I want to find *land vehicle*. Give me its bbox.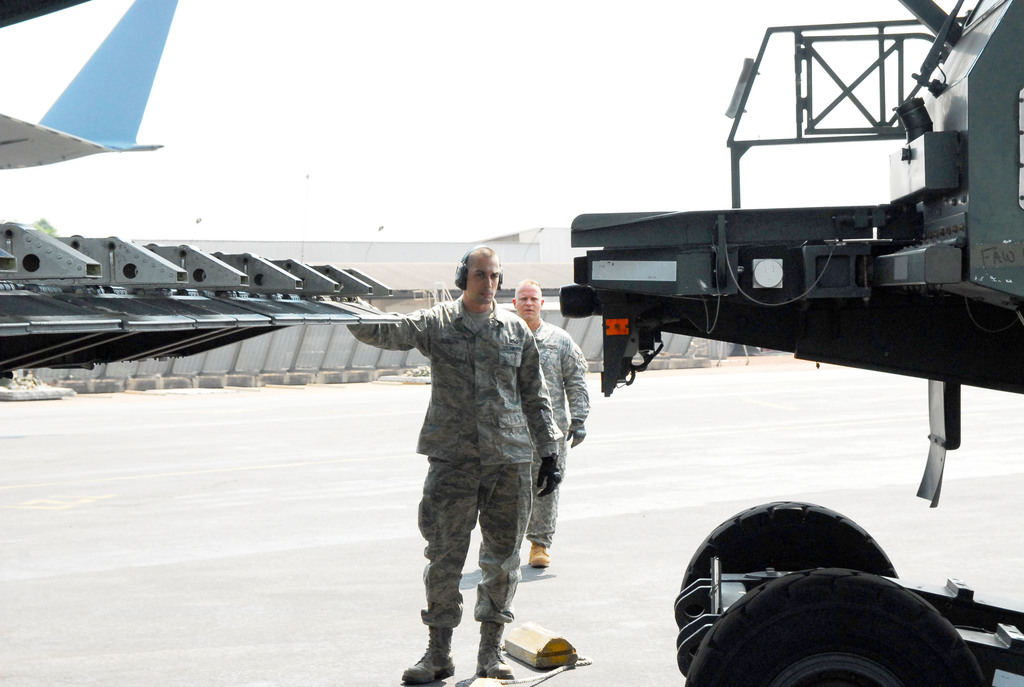
560/0/1023/686.
